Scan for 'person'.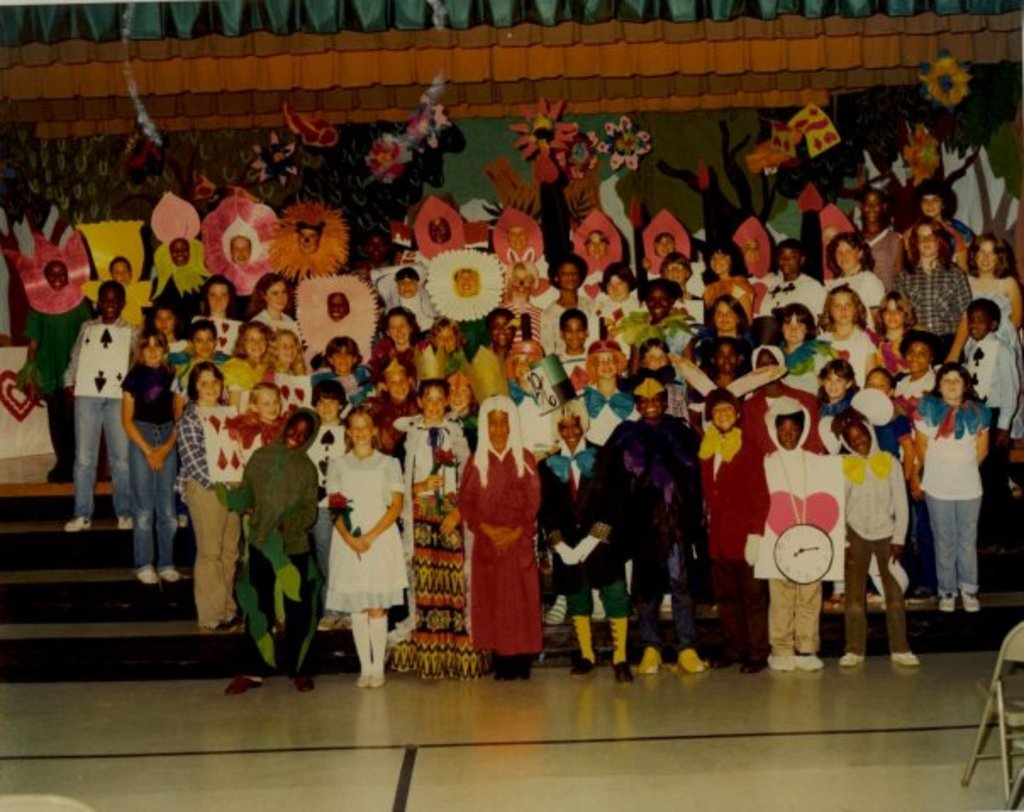
Scan result: region(29, 234, 102, 495).
